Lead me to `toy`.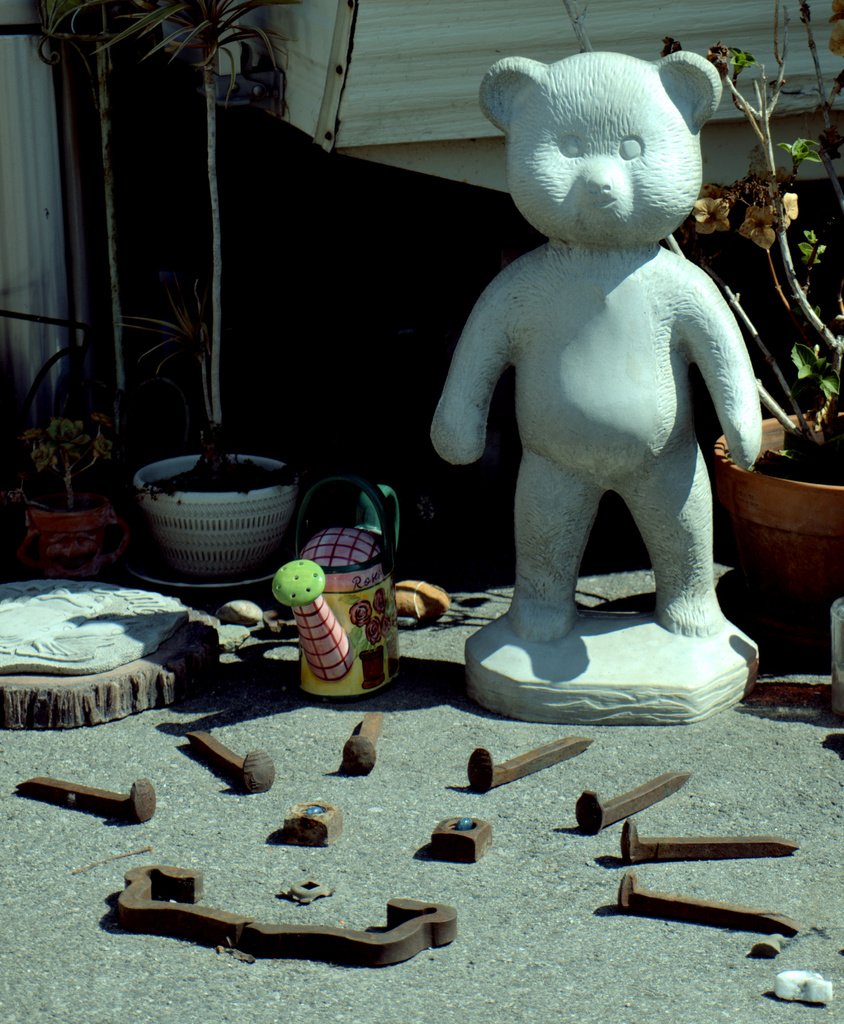
Lead to <box>616,817,795,865</box>.
